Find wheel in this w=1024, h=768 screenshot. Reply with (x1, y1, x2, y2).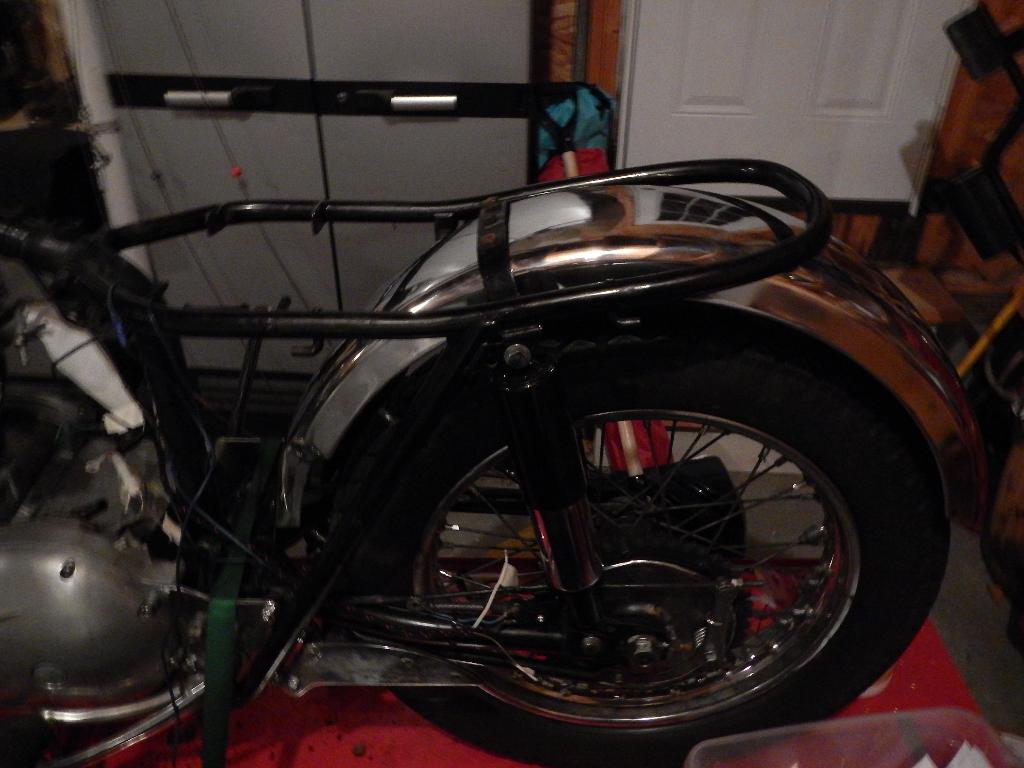
(339, 305, 937, 767).
